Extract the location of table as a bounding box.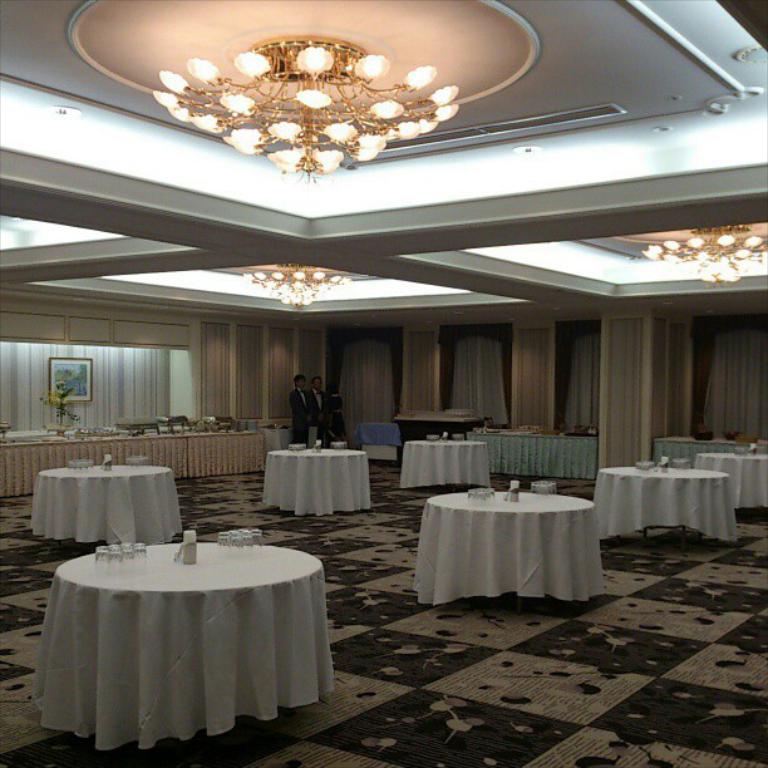
select_region(695, 457, 767, 508).
